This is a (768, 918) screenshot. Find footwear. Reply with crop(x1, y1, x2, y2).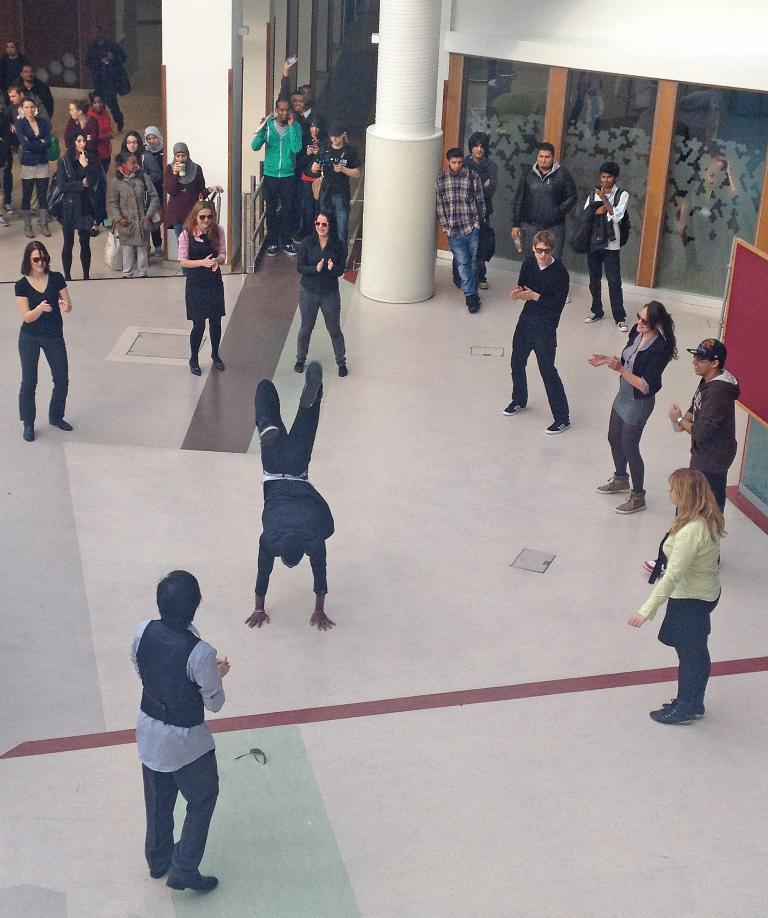
crop(500, 401, 528, 418).
